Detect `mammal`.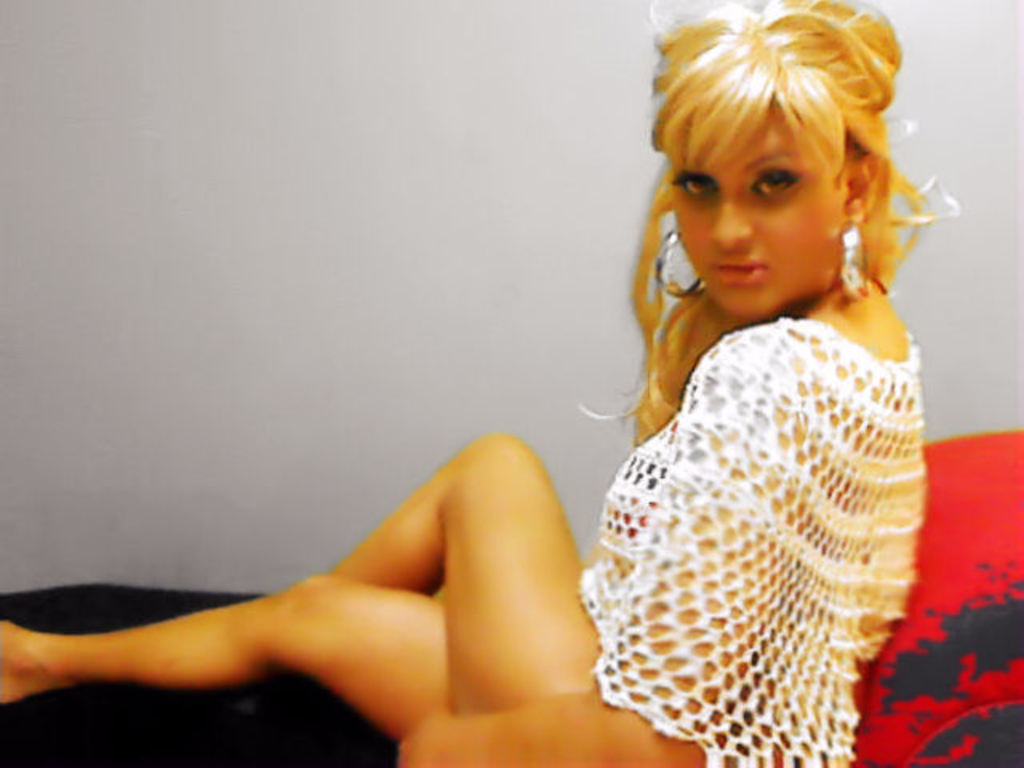
Detected at <bbox>0, 0, 955, 766</bbox>.
